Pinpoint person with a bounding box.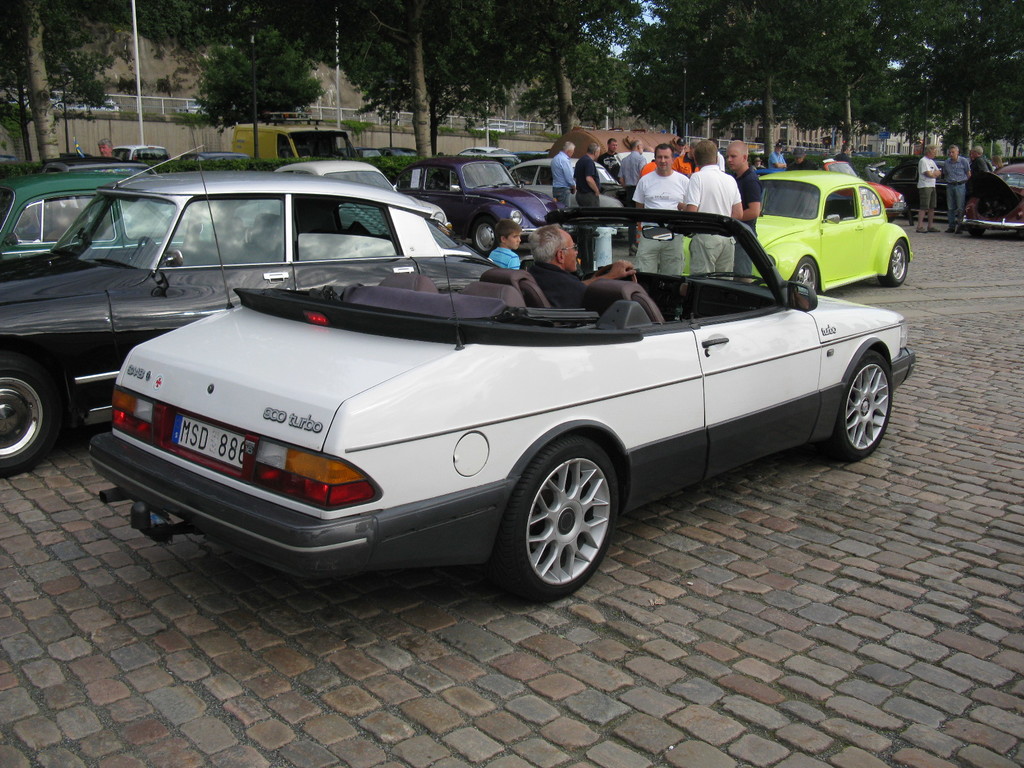
[left=941, top=150, right=971, bottom=232].
